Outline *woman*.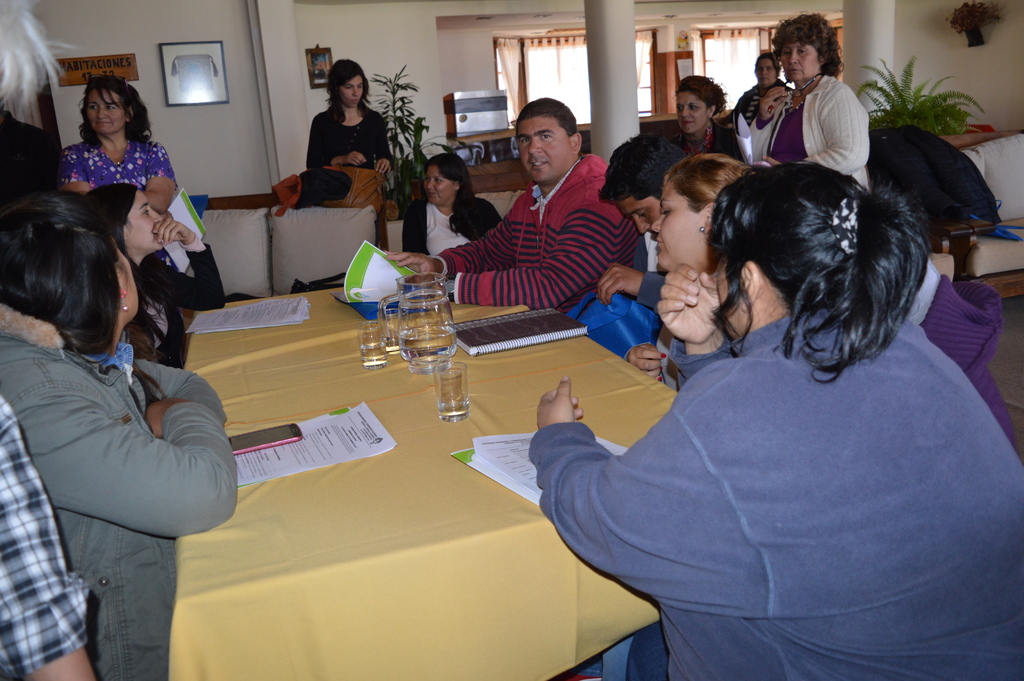
Outline: l=63, t=78, r=183, b=199.
